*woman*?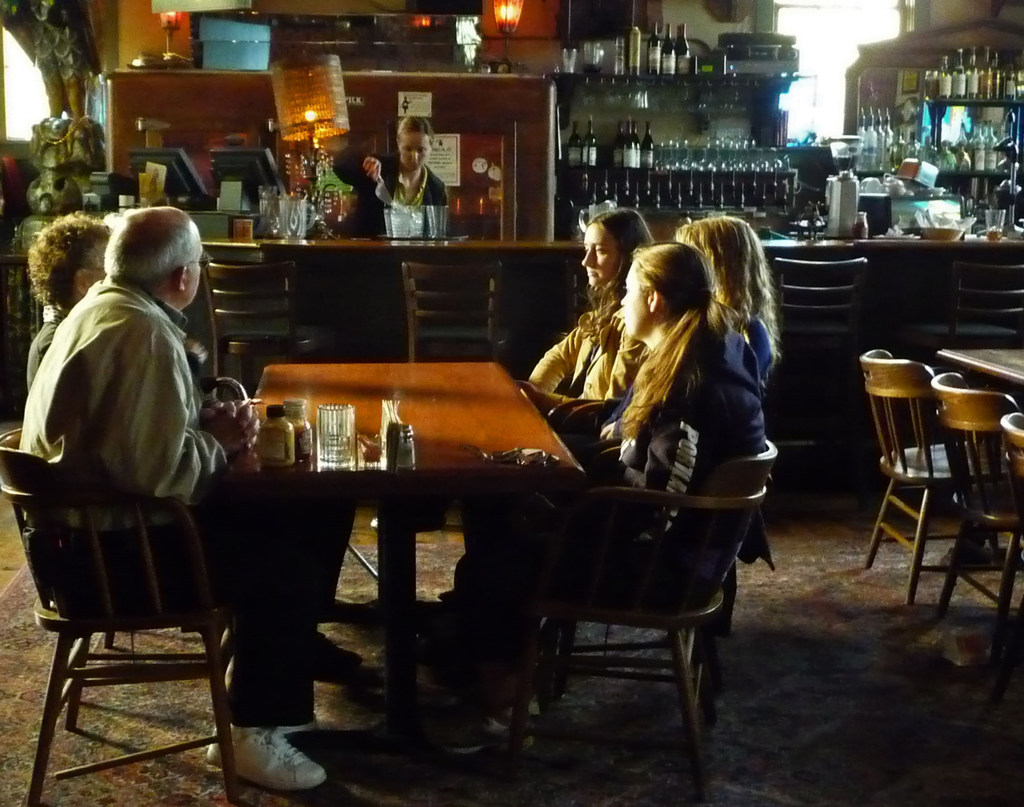
{"x1": 554, "y1": 220, "x2": 782, "y2": 457}
